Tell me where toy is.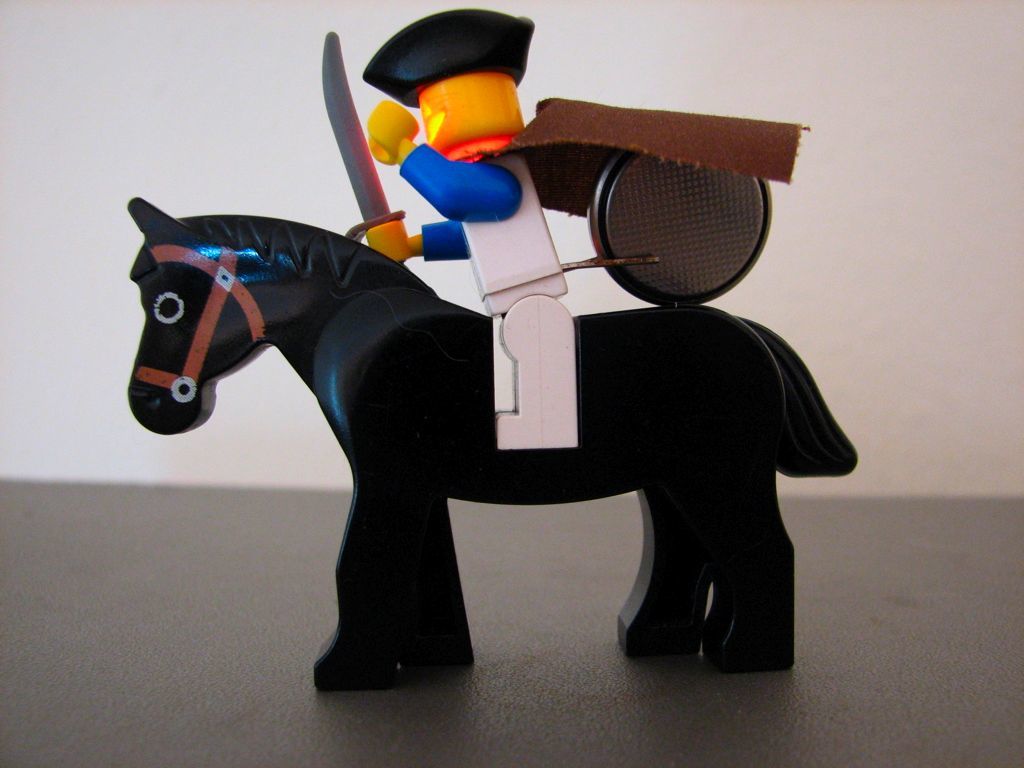
toy is at 122:193:856:692.
